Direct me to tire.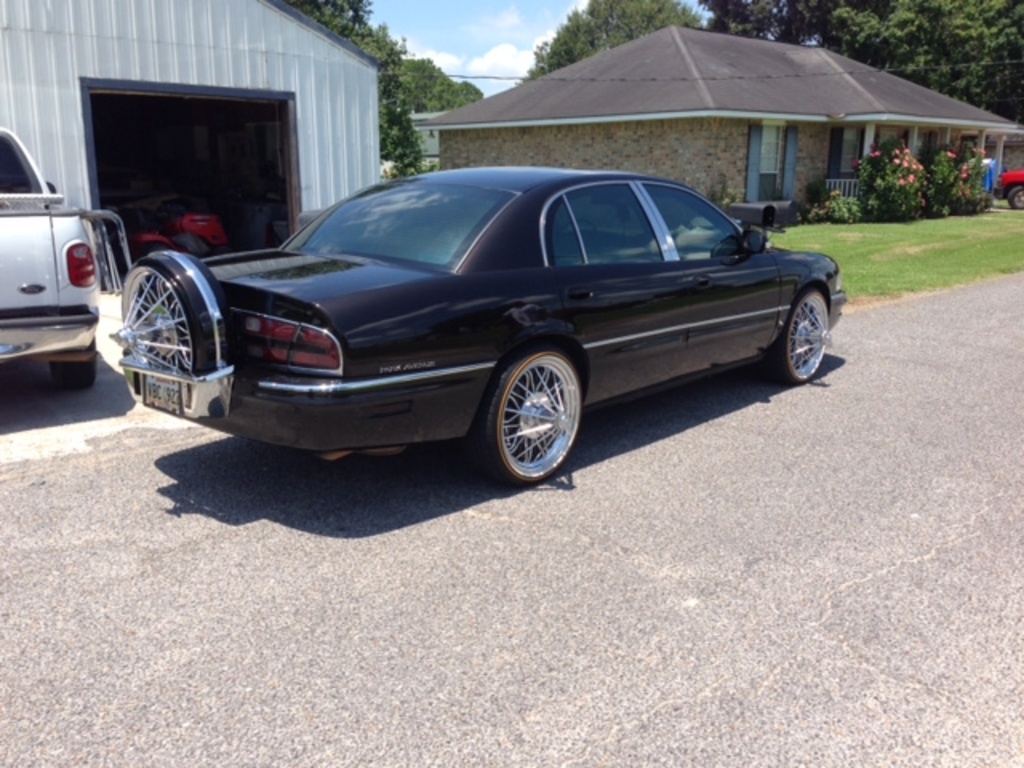
Direction: left=115, top=246, right=227, bottom=376.
